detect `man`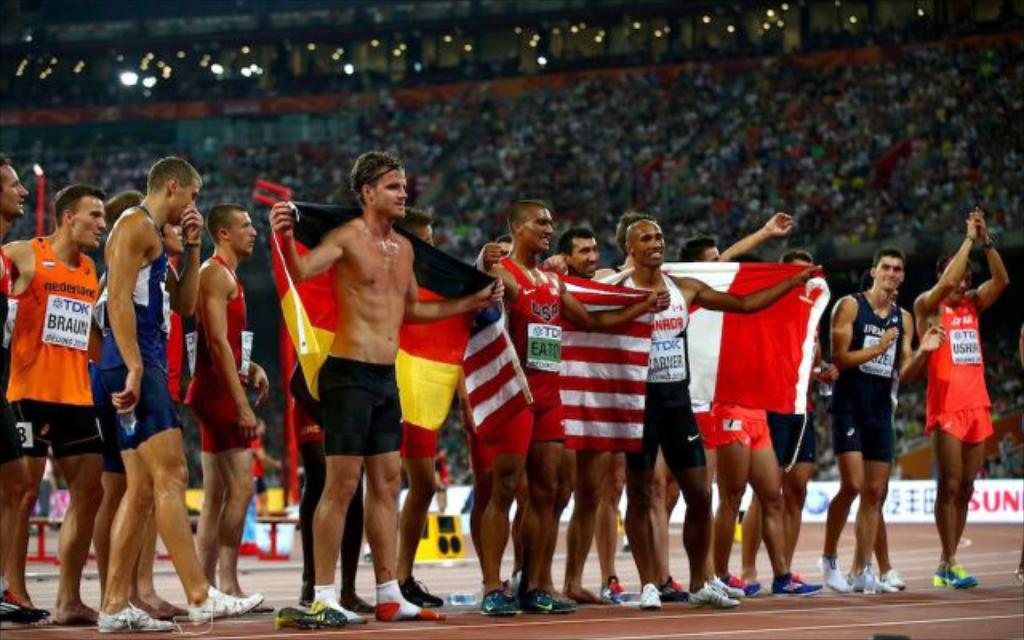
Rect(395, 210, 448, 602)
